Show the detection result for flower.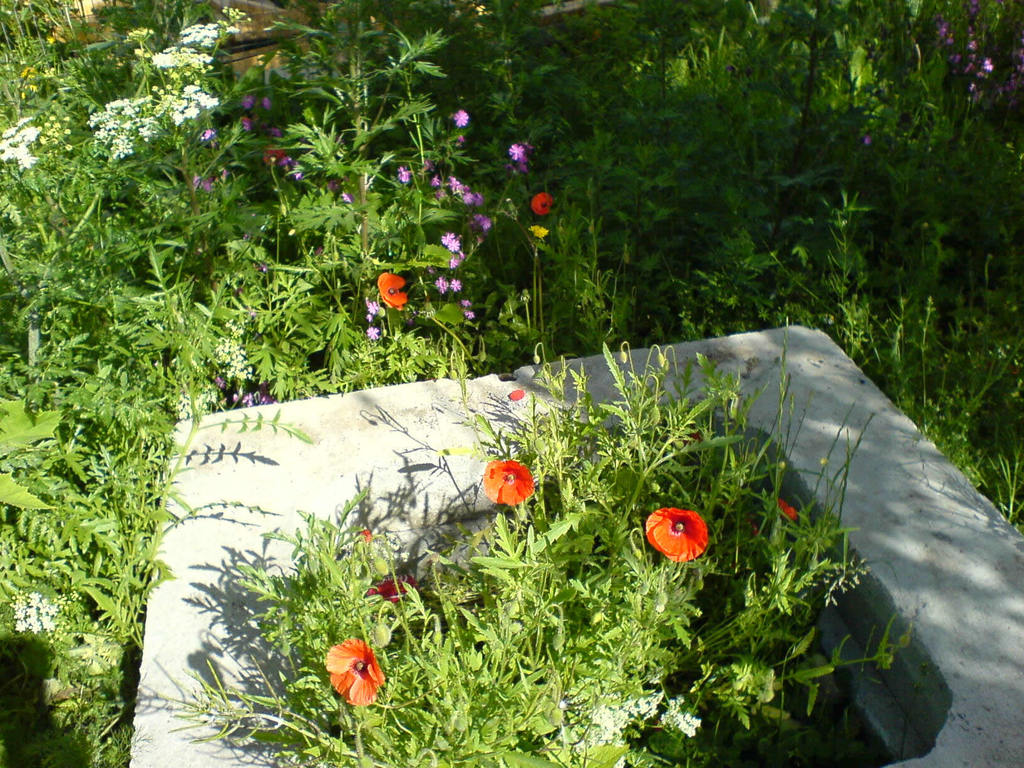
438,228,458,257.
